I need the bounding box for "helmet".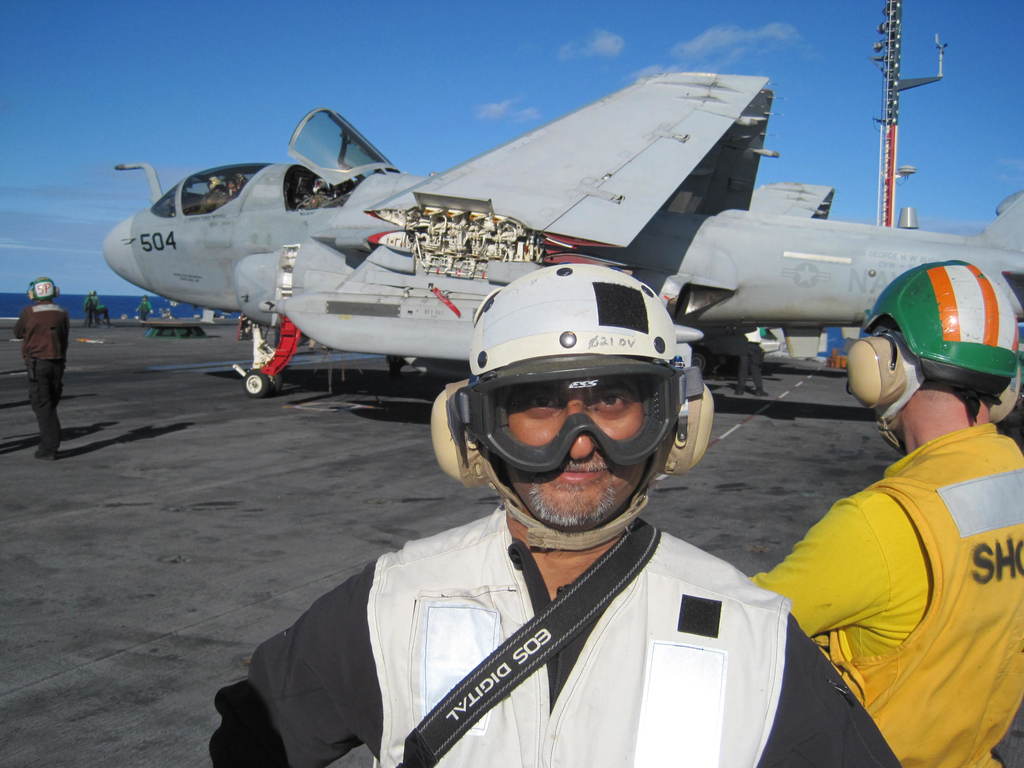
Here it is: BBox(432, 262, 714, 555).
